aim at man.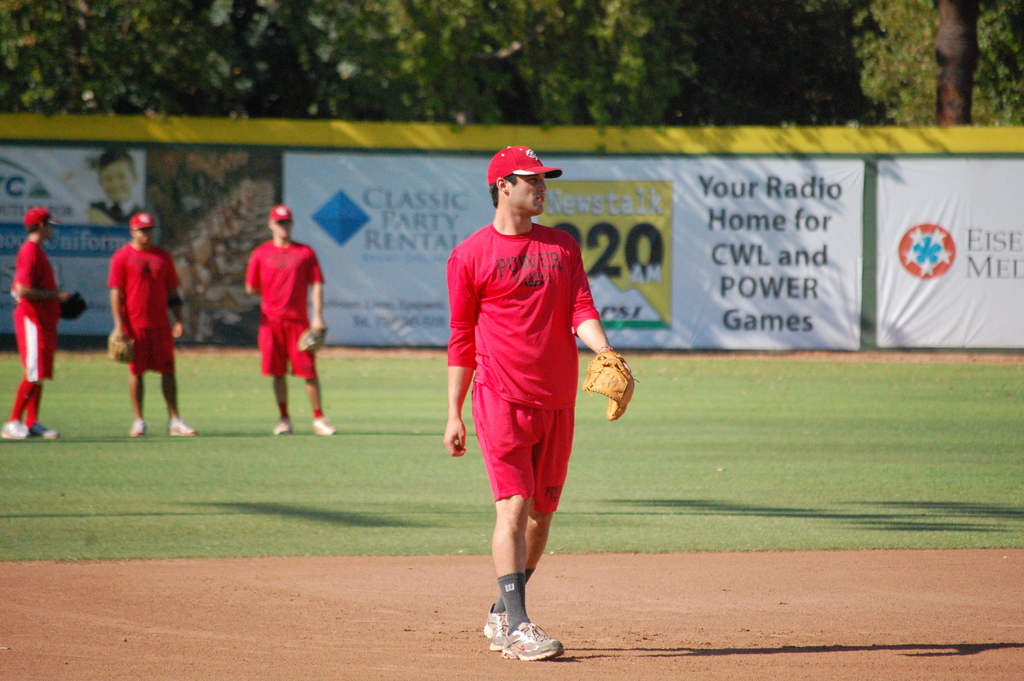
Aimed at {"x1": 430, "y1": 179, "x2": 617, "y2": 646}.
